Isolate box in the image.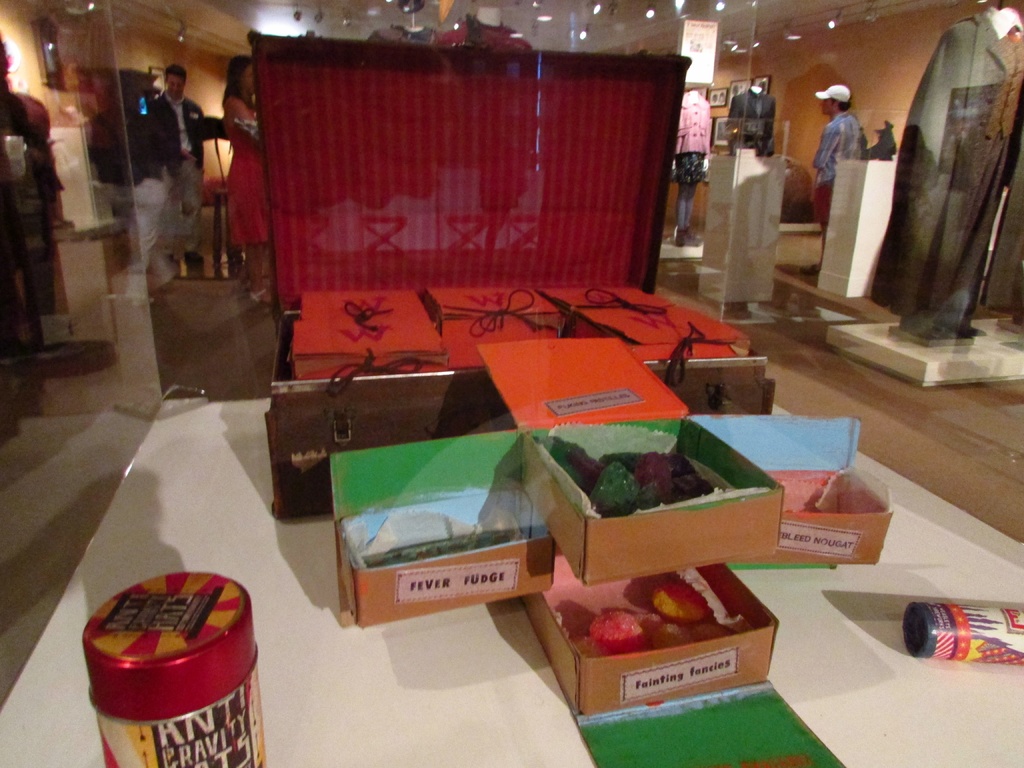
Isolated region: Rect(737, 463, 884, 563).
